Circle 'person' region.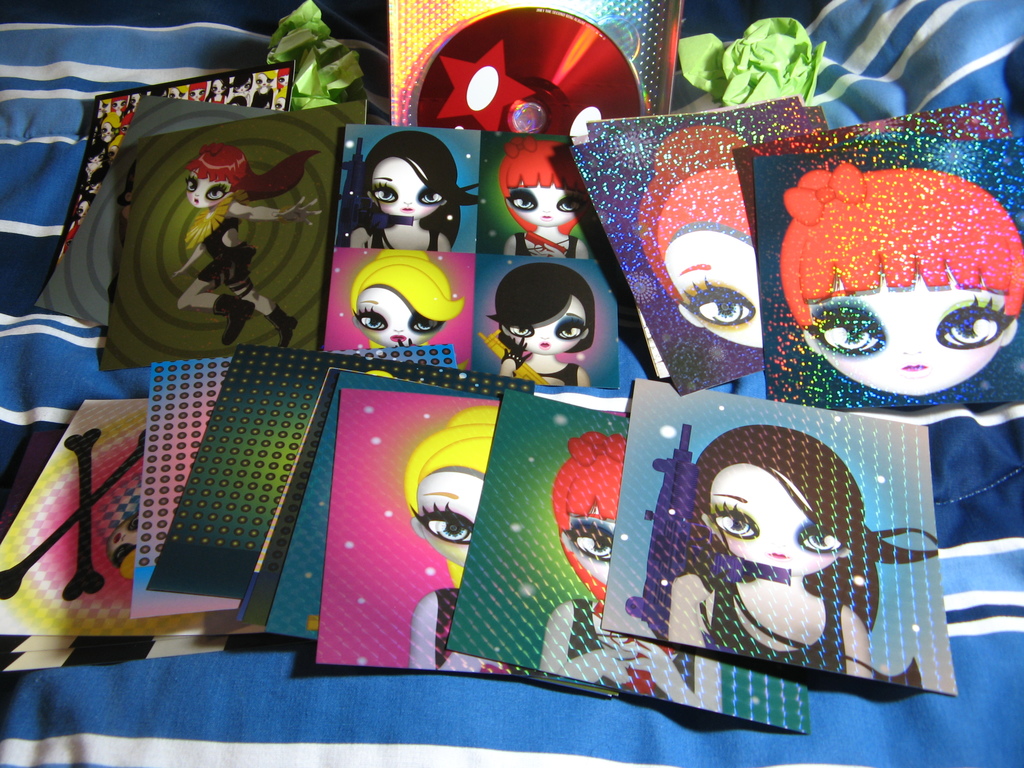
Region: 175,145,322,347.
